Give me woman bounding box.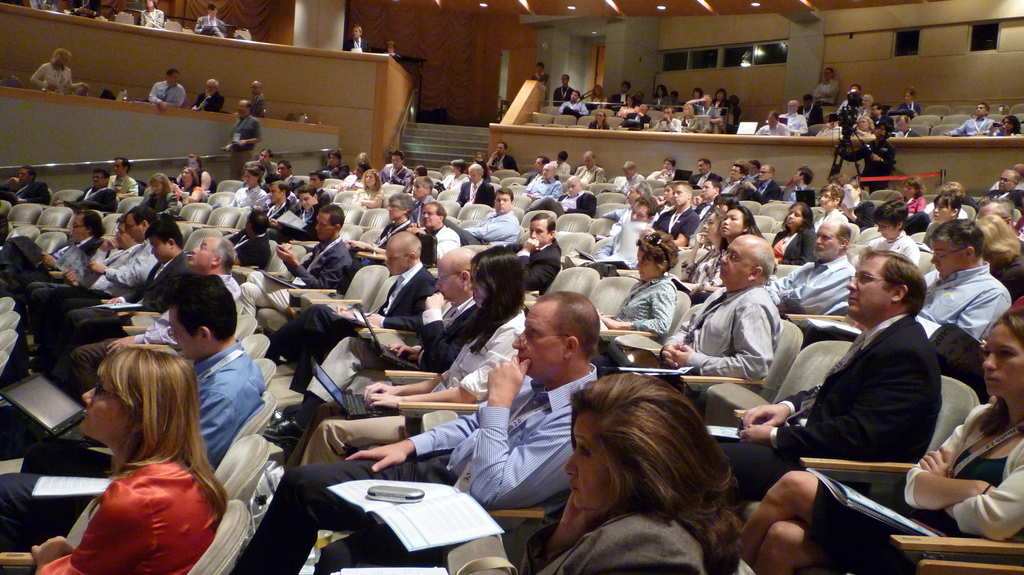
detection(740, 306, 1023, 574).
